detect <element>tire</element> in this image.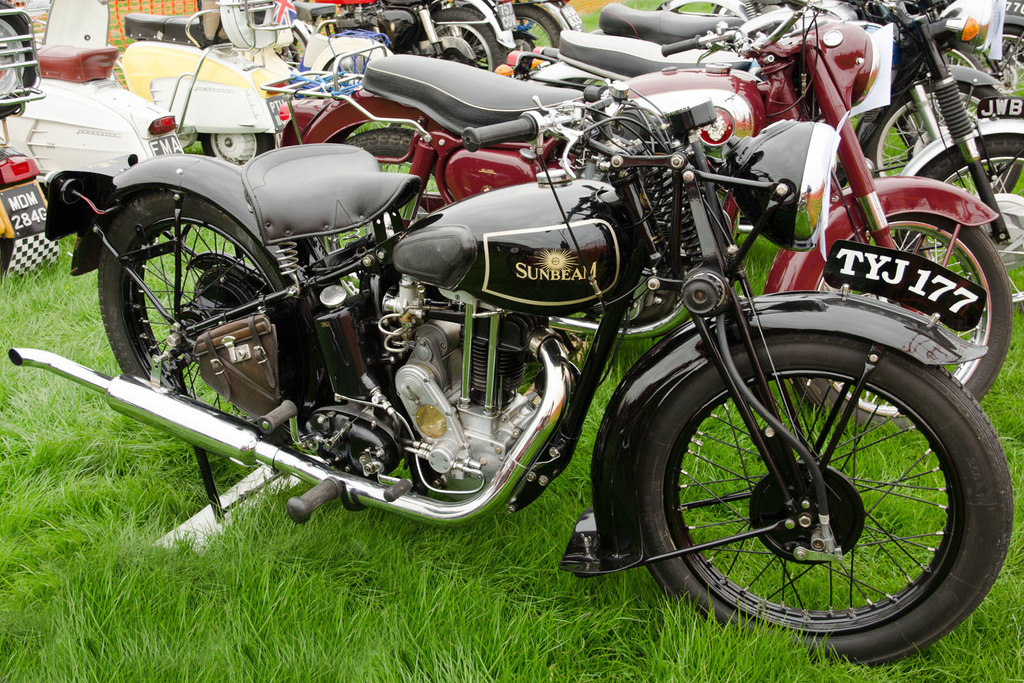
Detection: locate(476, 0, 593, 82).
